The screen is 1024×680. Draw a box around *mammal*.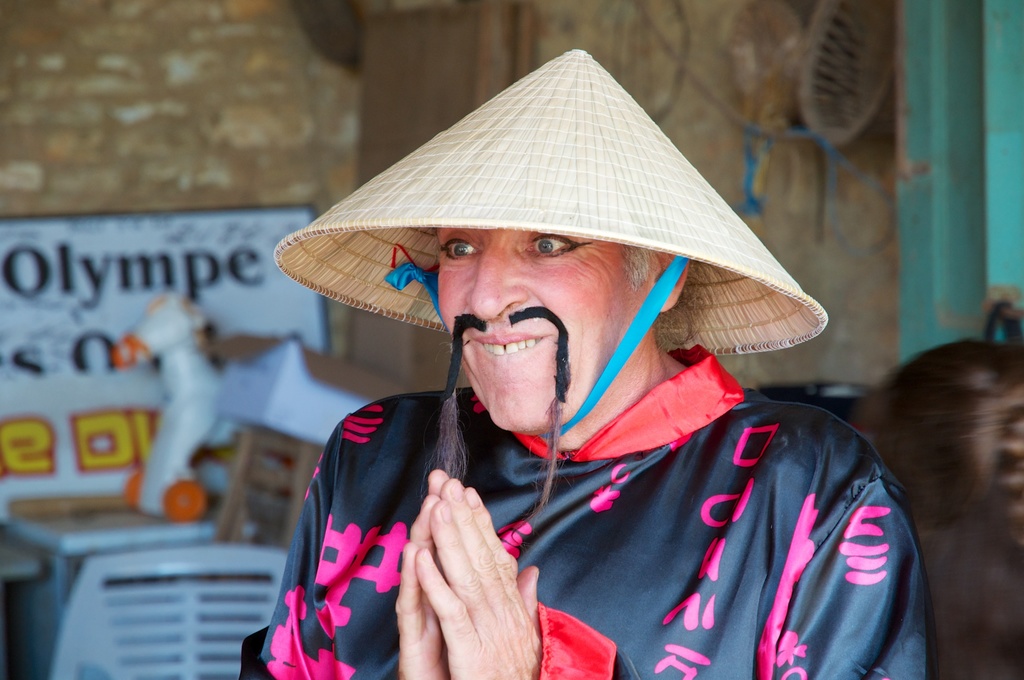
pyautogui.locateOnScreen(243, 223, 929, 679).
